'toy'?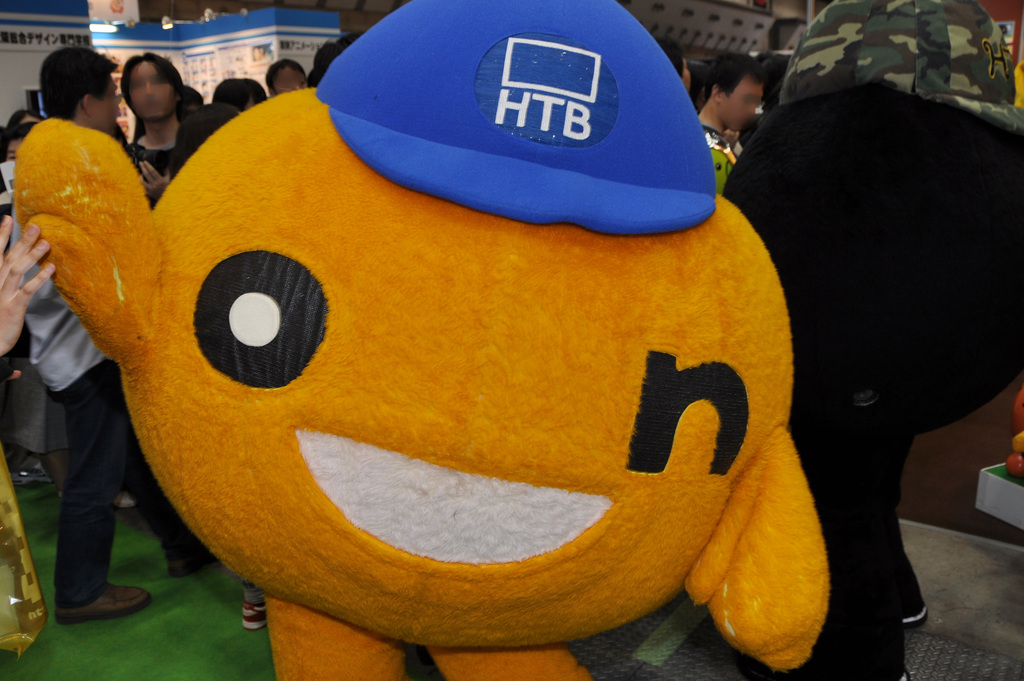
select_region(17, 0, 827, 680)
